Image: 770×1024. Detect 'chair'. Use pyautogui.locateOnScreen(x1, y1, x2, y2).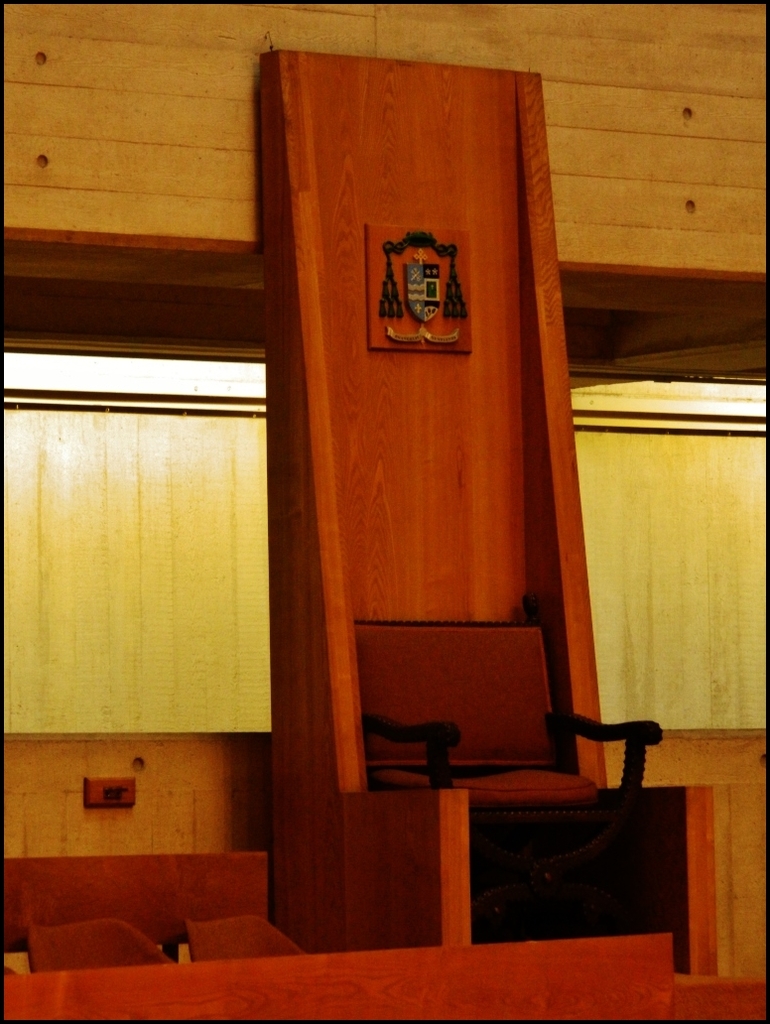
pyautogui.locateOnScreen(355, 631, 710, 942).
